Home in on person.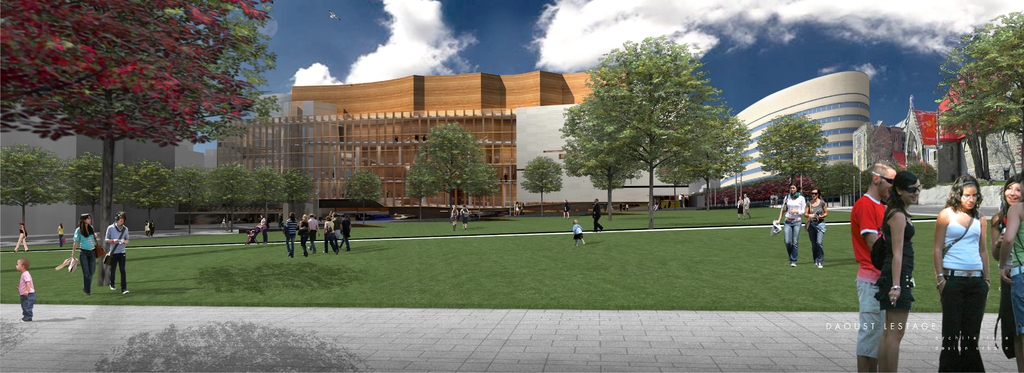
Homed in at left=801, top=188, right=829, bottom=270.
